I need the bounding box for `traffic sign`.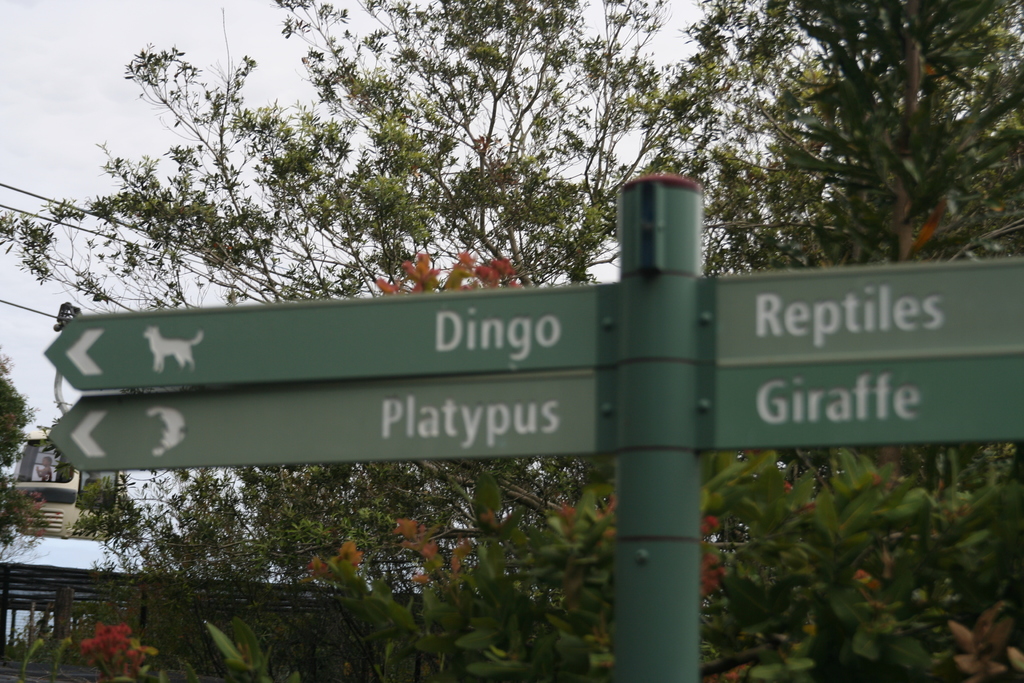
Here it is: [left=39, top=372, right=611, bottom=475].
